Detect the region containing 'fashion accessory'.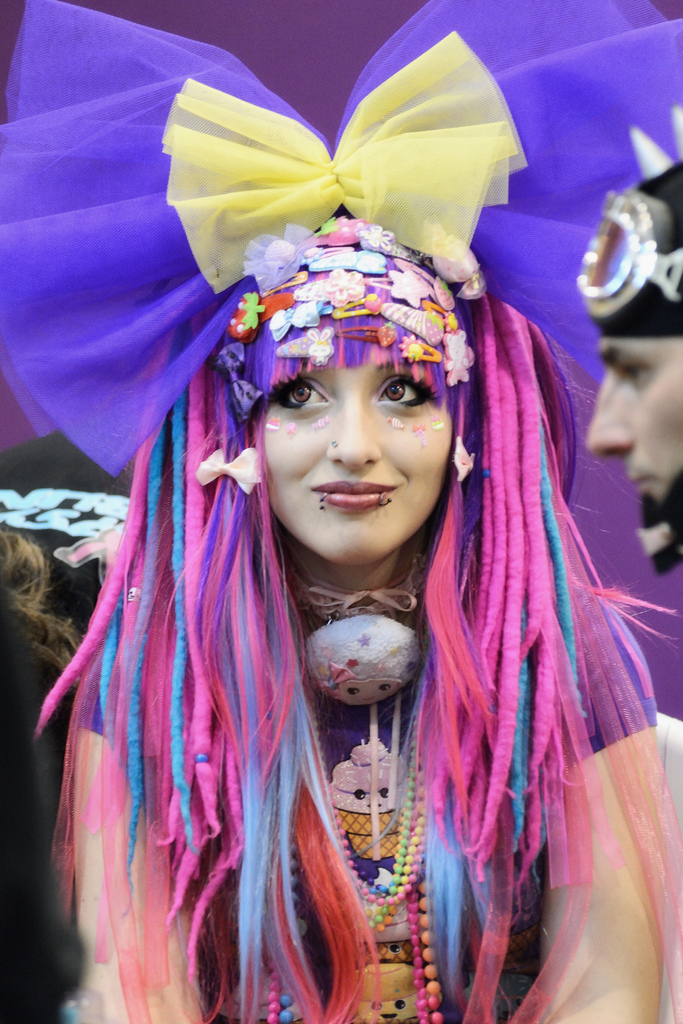
{"left": 576, "top": 106, "right": 682, "bottom": 335}.
